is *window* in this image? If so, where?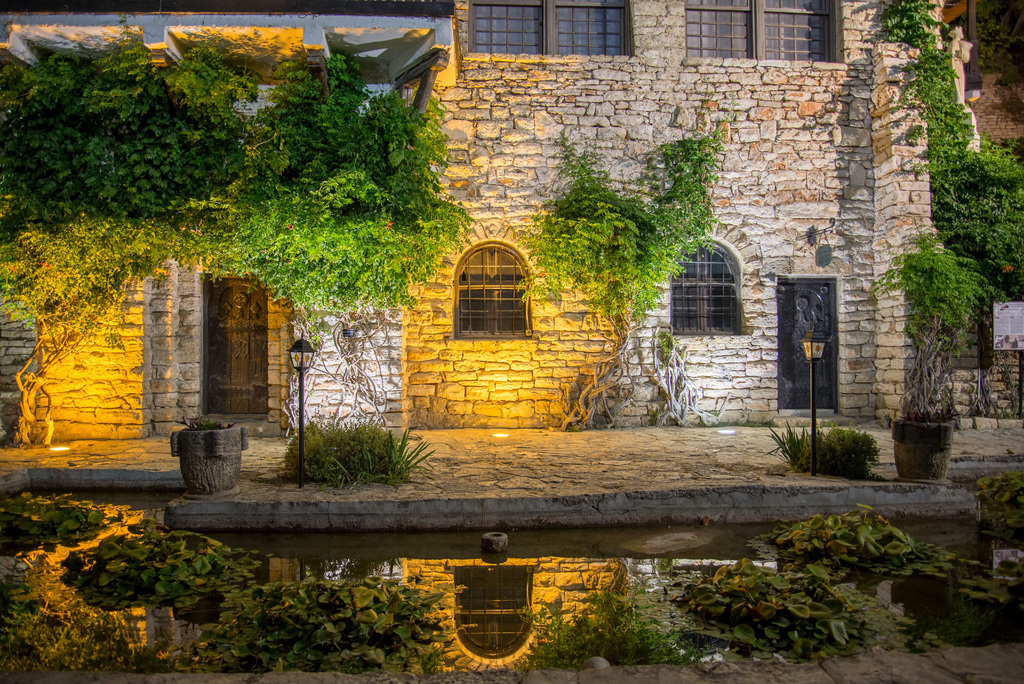
Yes, at (x1=556, y1=1, x2=634, y2=60).
